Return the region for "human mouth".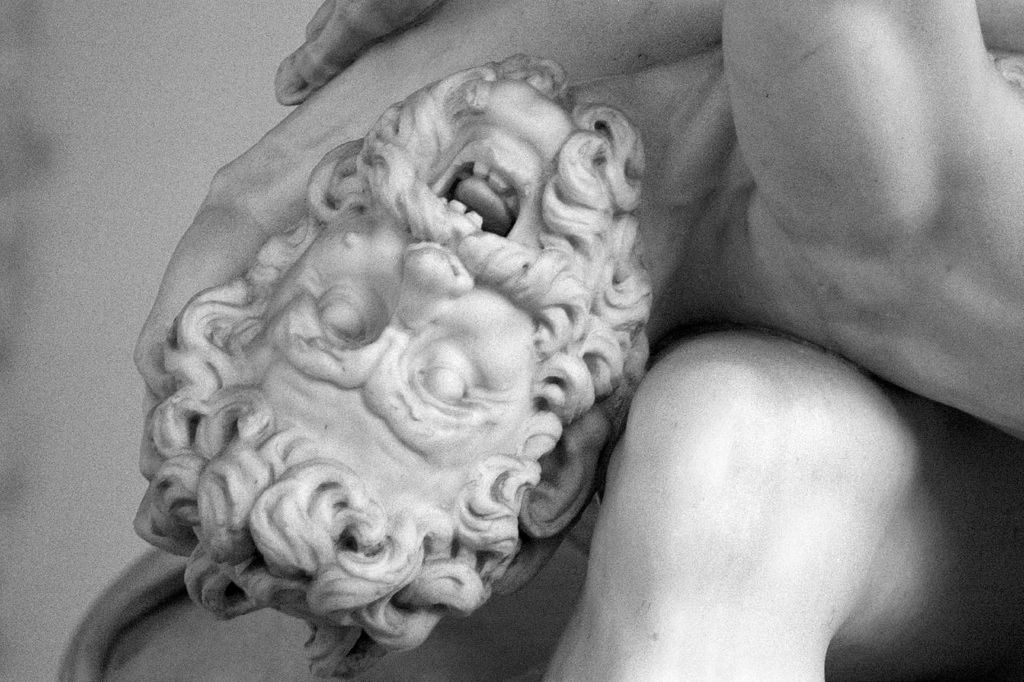
l=434, t=137, r=530, b=230.
